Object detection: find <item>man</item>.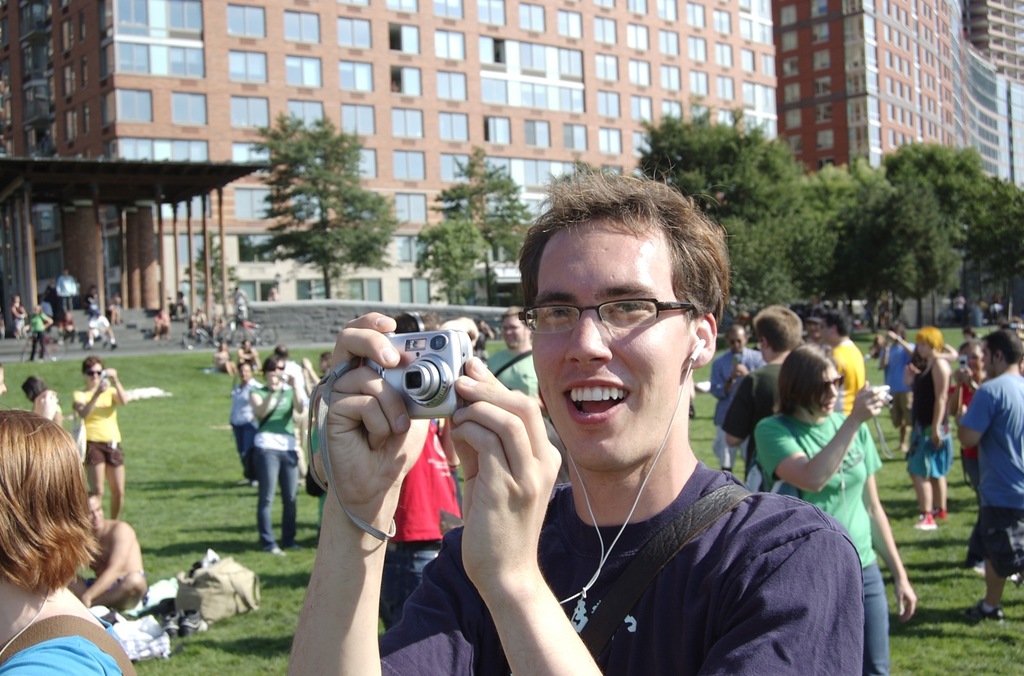
{"left": 270, "top": 344, "right": 311, "bottom": 475}.
